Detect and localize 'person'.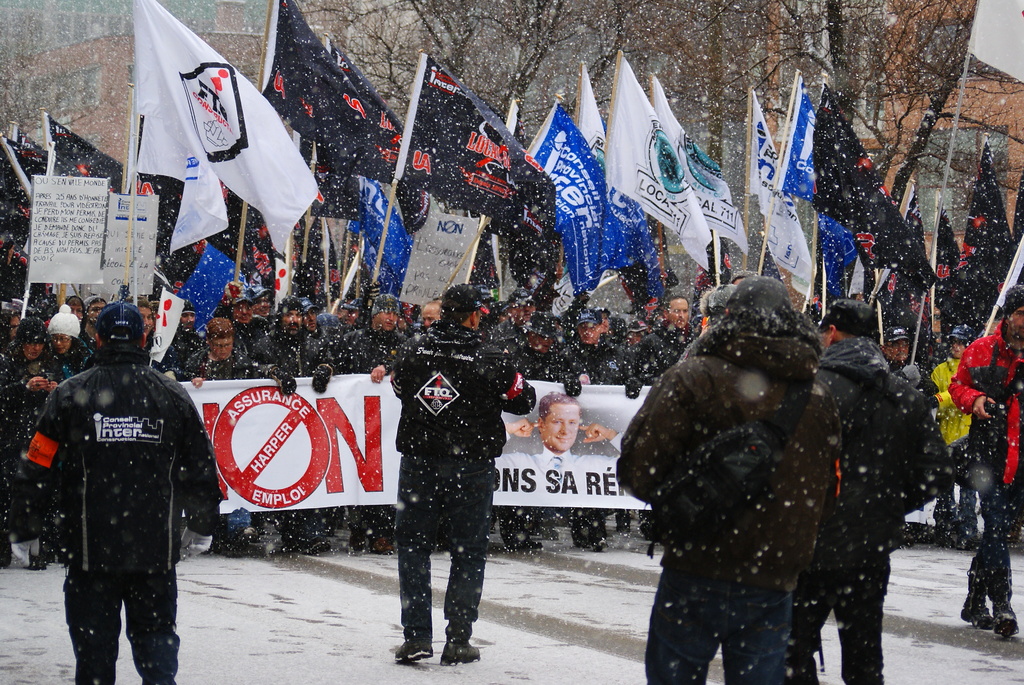
Localized at BBox(818, 295, 948, 684).
